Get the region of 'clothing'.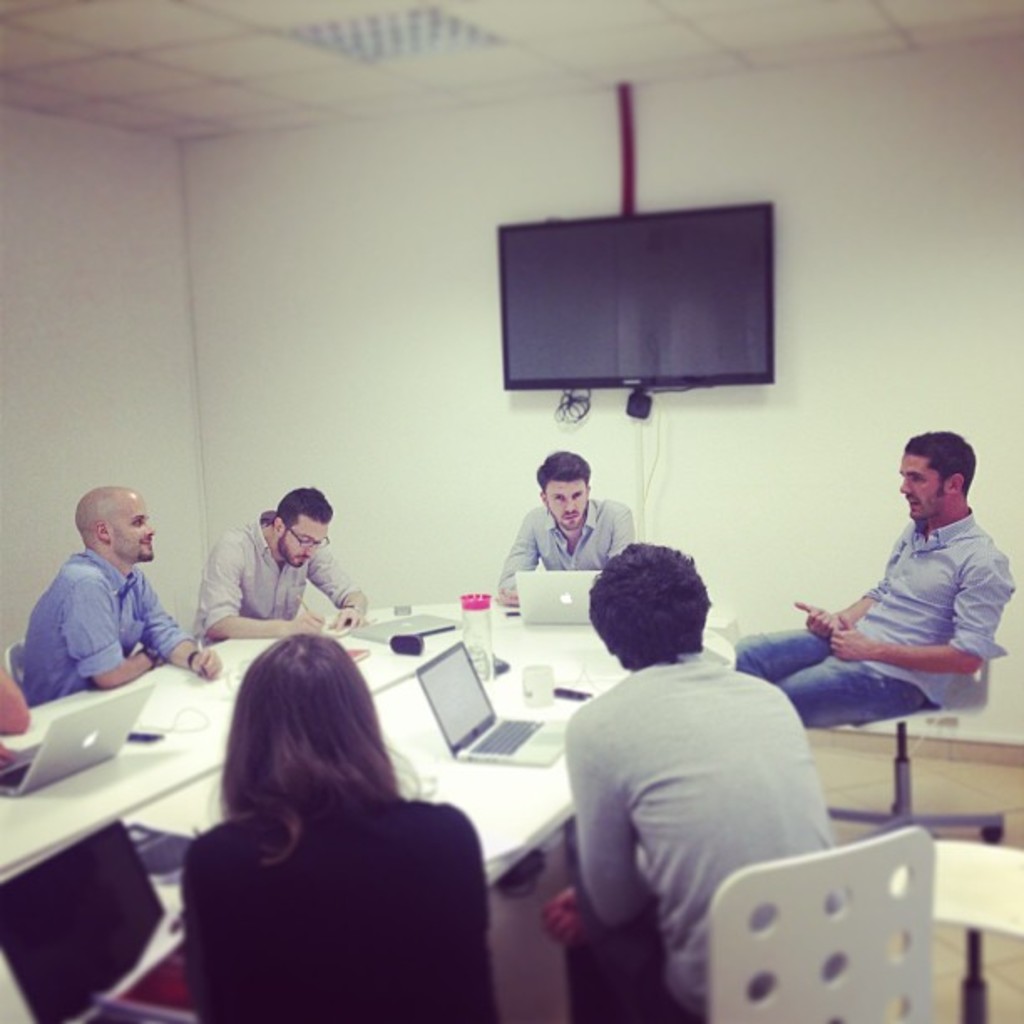
select_region(13, 540, 187, 701).
